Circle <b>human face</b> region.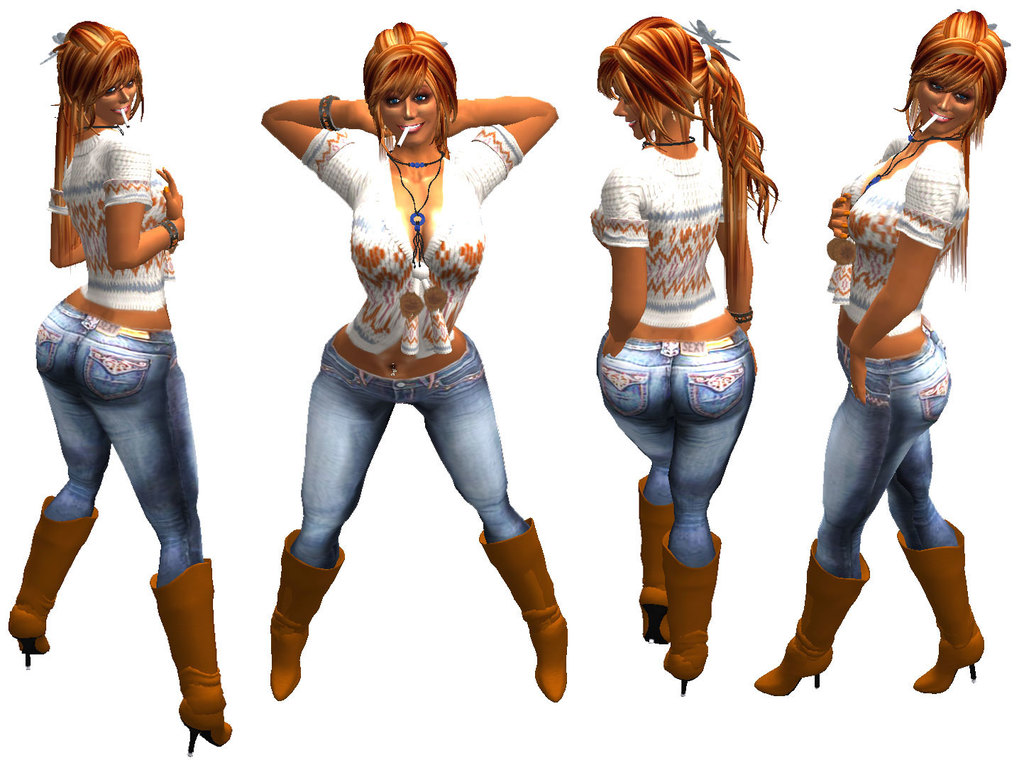
Region: crop(914, 65, 981, 130).
